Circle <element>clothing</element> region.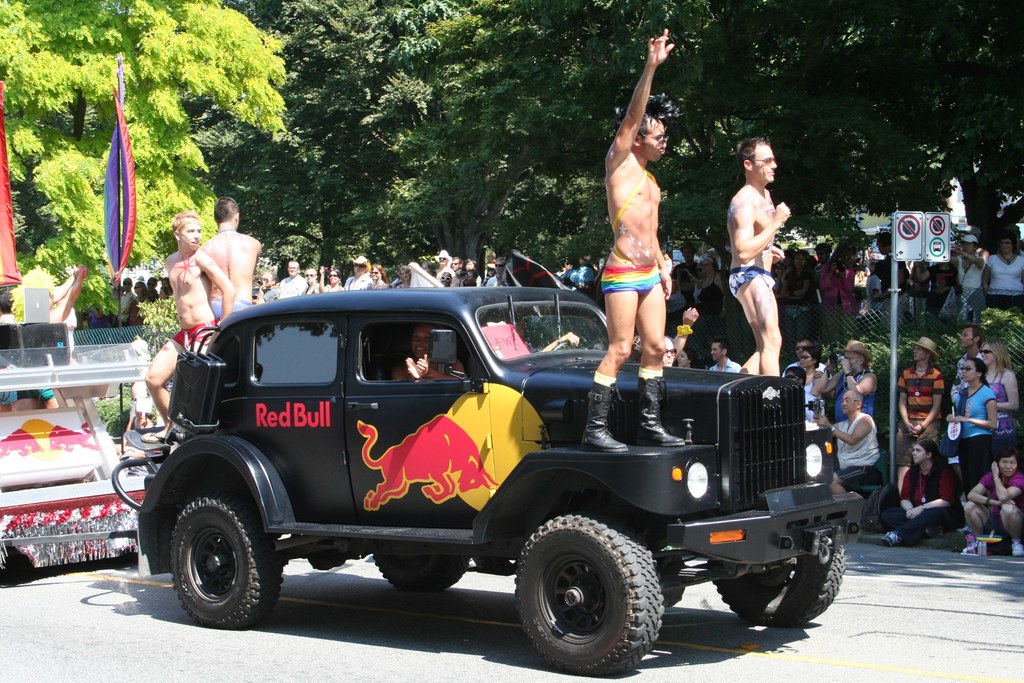
Region: (882, 506, 963, 542).
